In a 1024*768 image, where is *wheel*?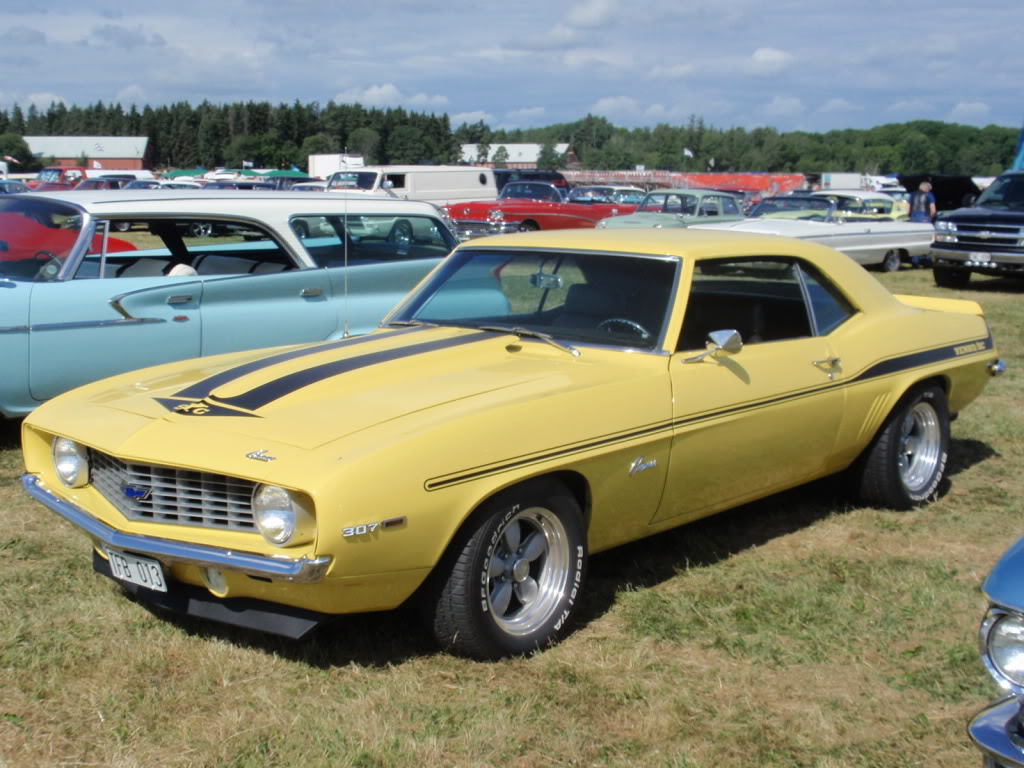
box=[391, 219, 411, 244].
